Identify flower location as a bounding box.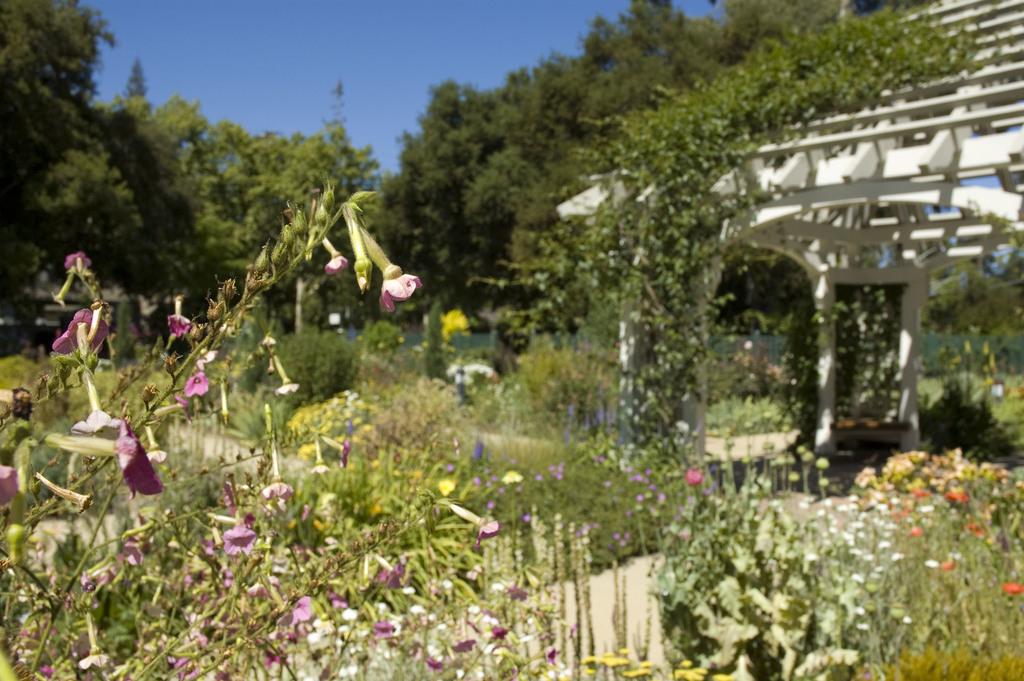
<box>68,381,118,445</box>.
